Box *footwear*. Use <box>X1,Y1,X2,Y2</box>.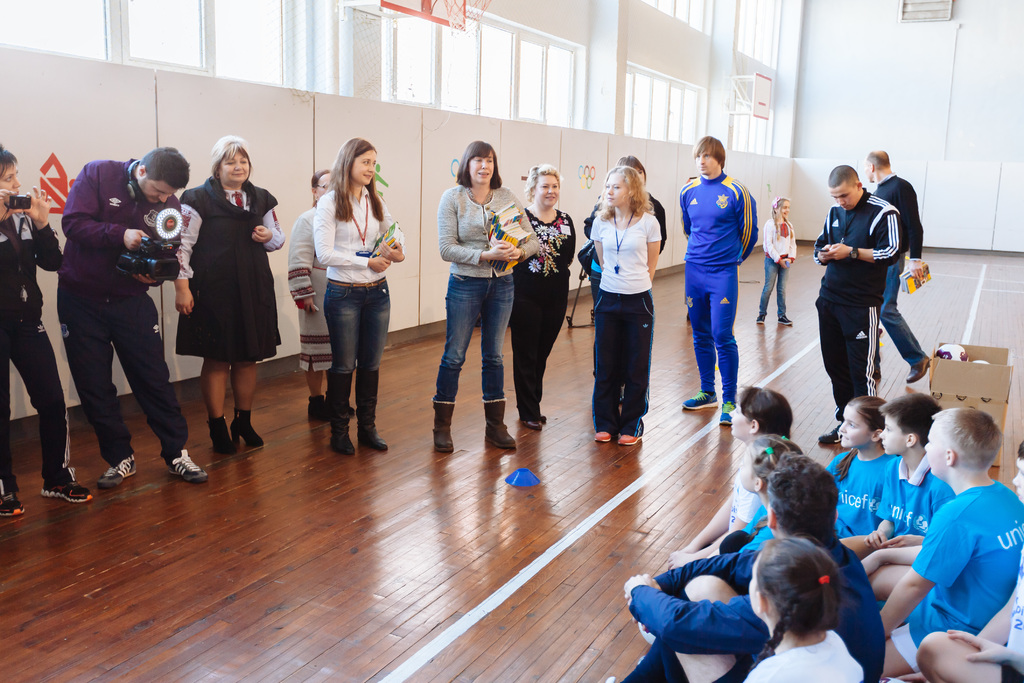
<box>40,475,98,508</box>.
